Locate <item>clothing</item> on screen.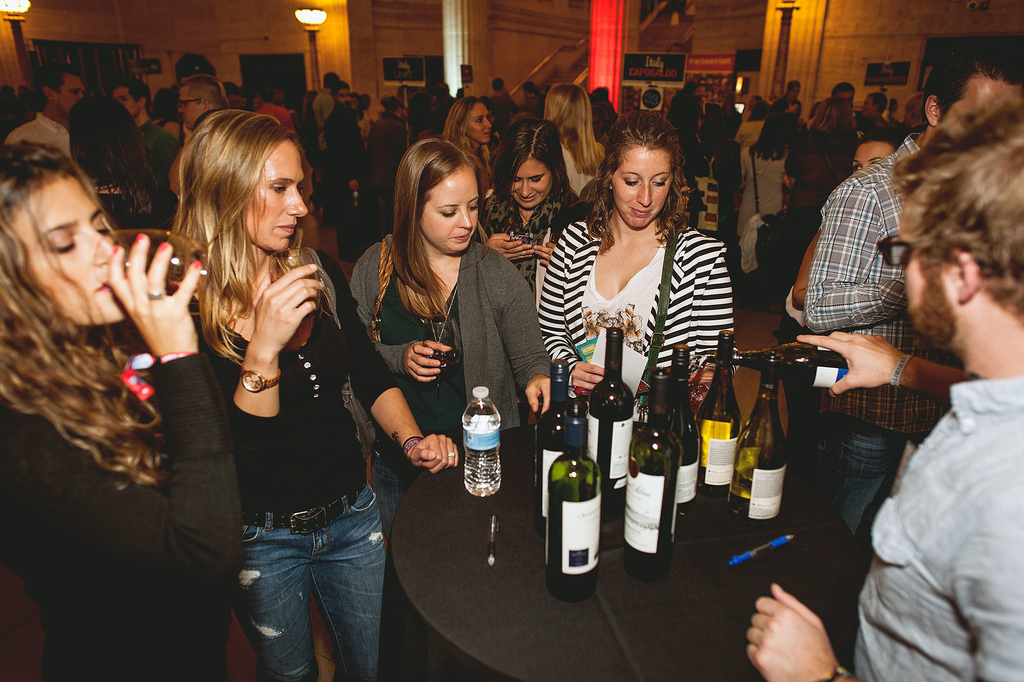
On screen at (737,136,787,238).
